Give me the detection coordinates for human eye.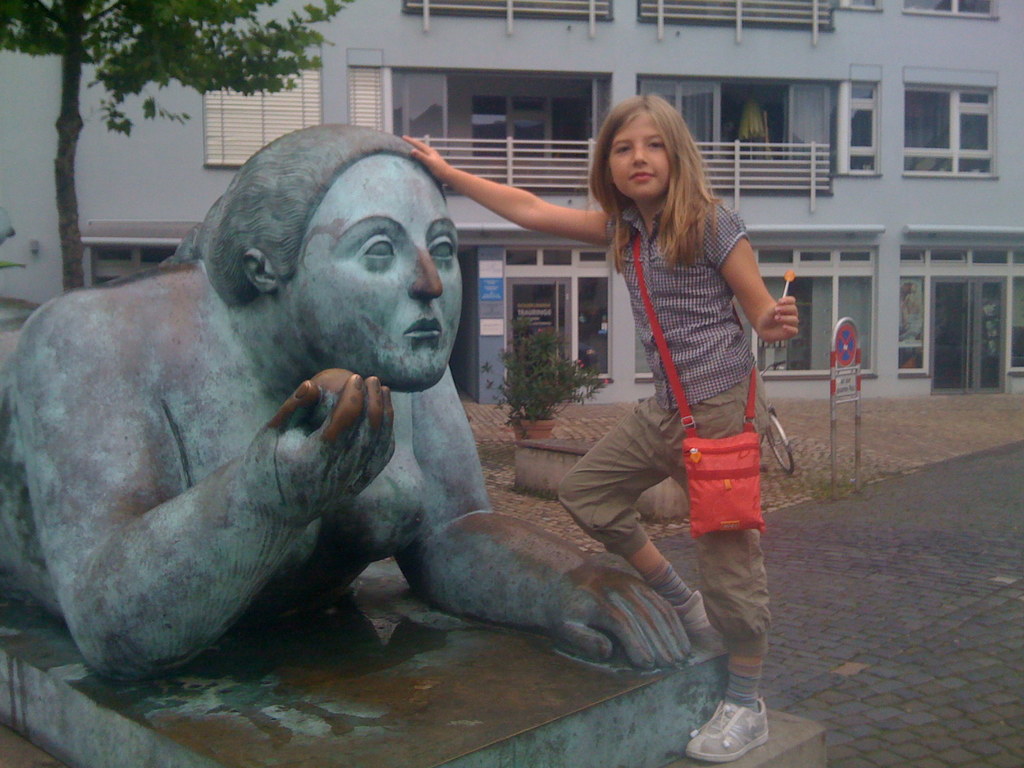
box(611, 143, 634, 155).
